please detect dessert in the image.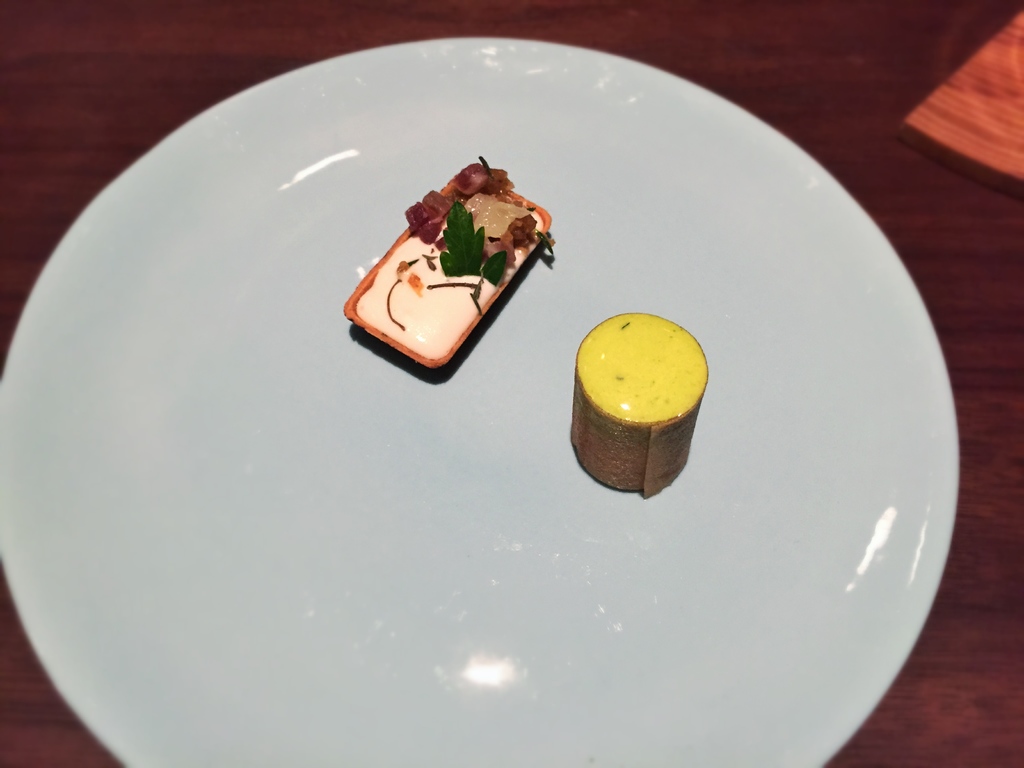
bbox(342, 163, 557, 374).
